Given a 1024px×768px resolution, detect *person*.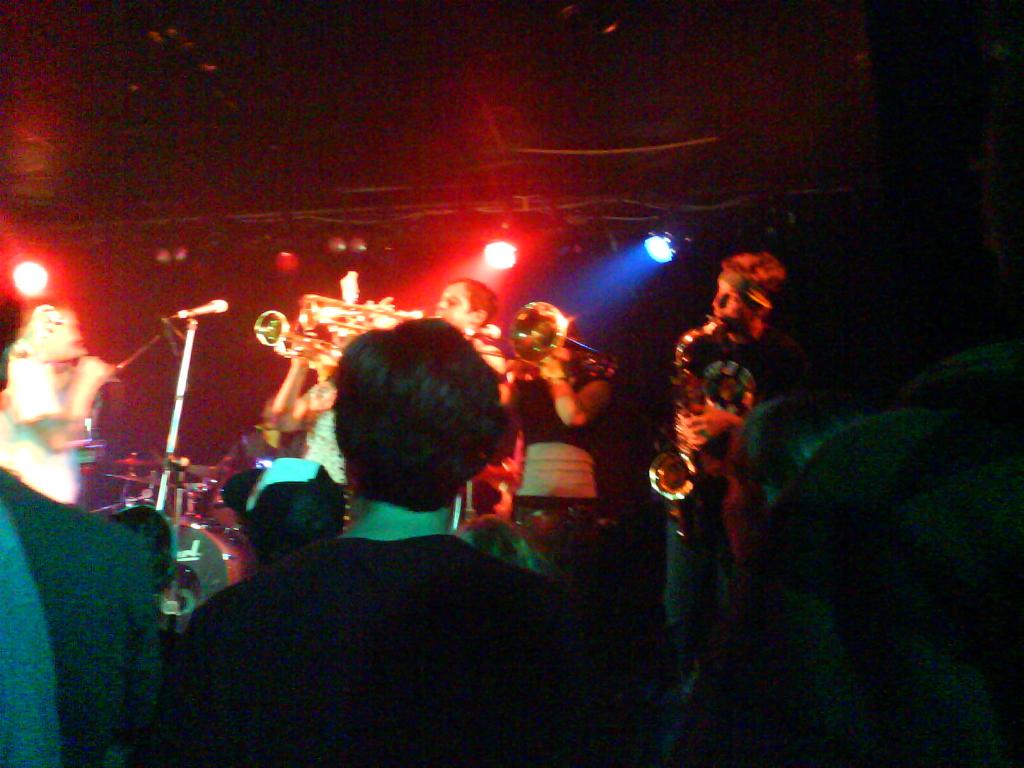
{"left": 233, "top": 305, "right": 565, "bottom": 751}.
